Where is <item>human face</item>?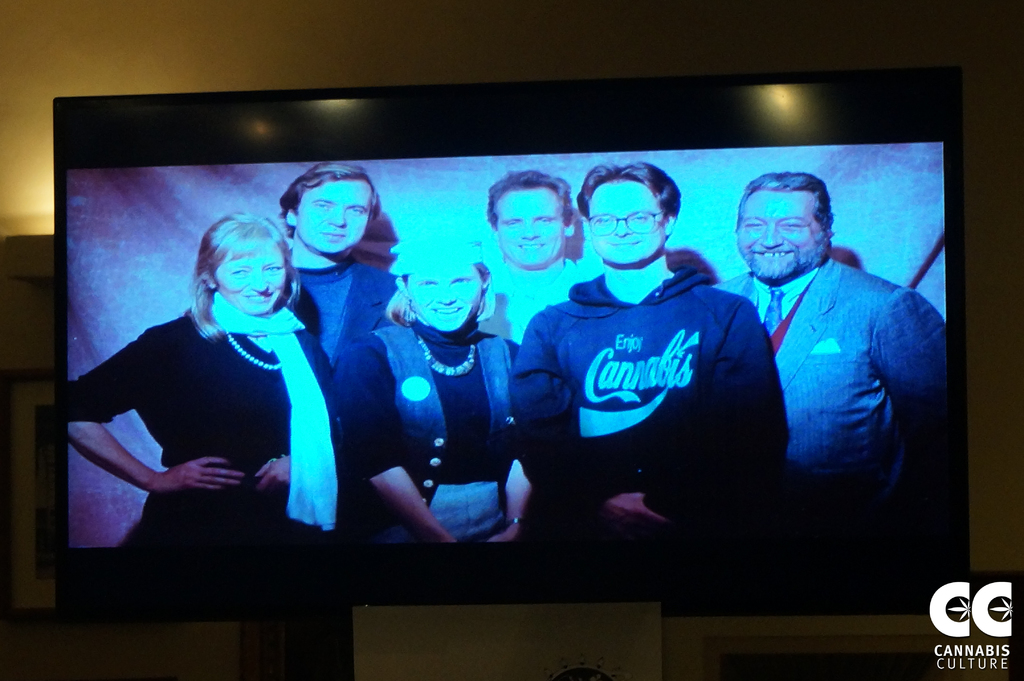
{"x1": 408, "y1": 261, "x2": 483, "y2": 338}.
